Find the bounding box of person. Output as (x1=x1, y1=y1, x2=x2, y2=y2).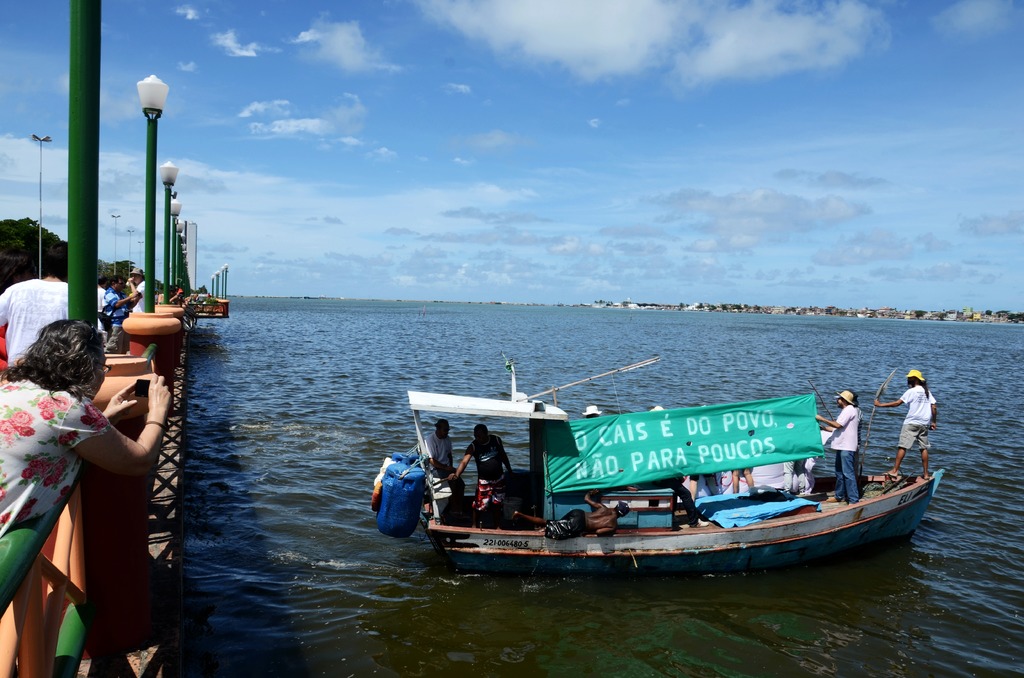
(x1=544, y1=496, x2=630, y2=542).
